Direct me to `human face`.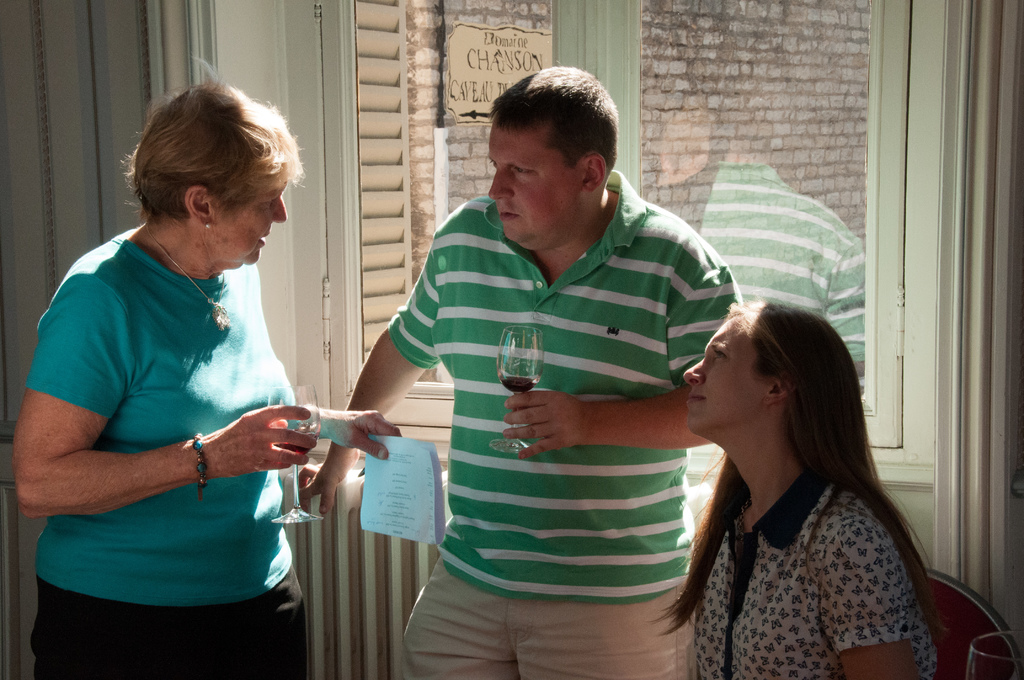
Direction: (x1=684, y1=319, x2=765, y2=432).
